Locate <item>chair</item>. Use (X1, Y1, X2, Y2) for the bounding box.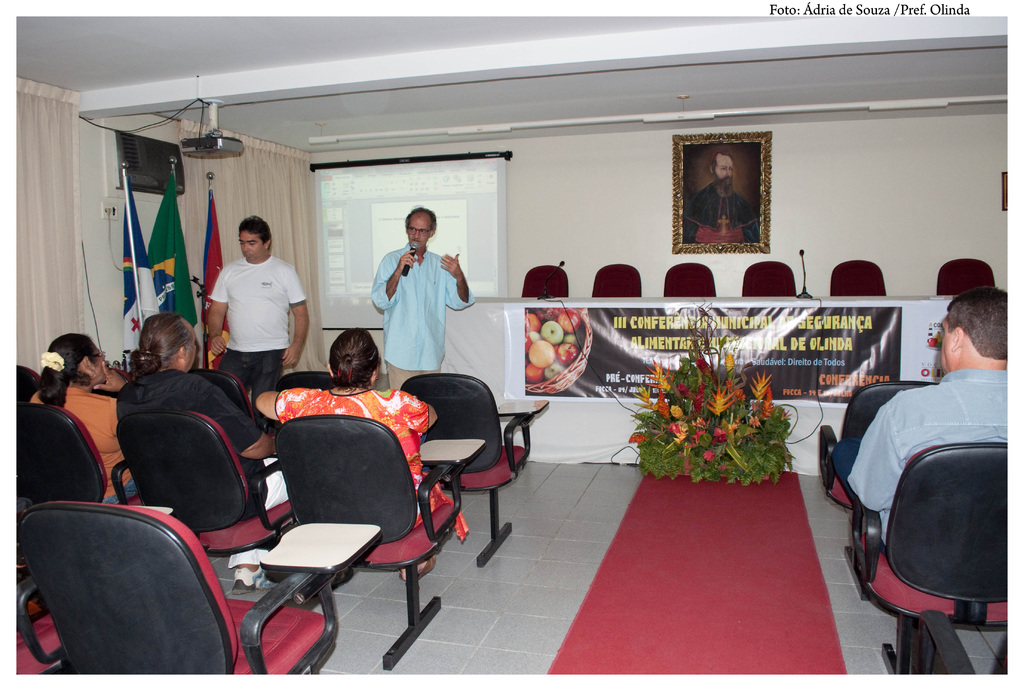
(17, 500, 380, 676).
